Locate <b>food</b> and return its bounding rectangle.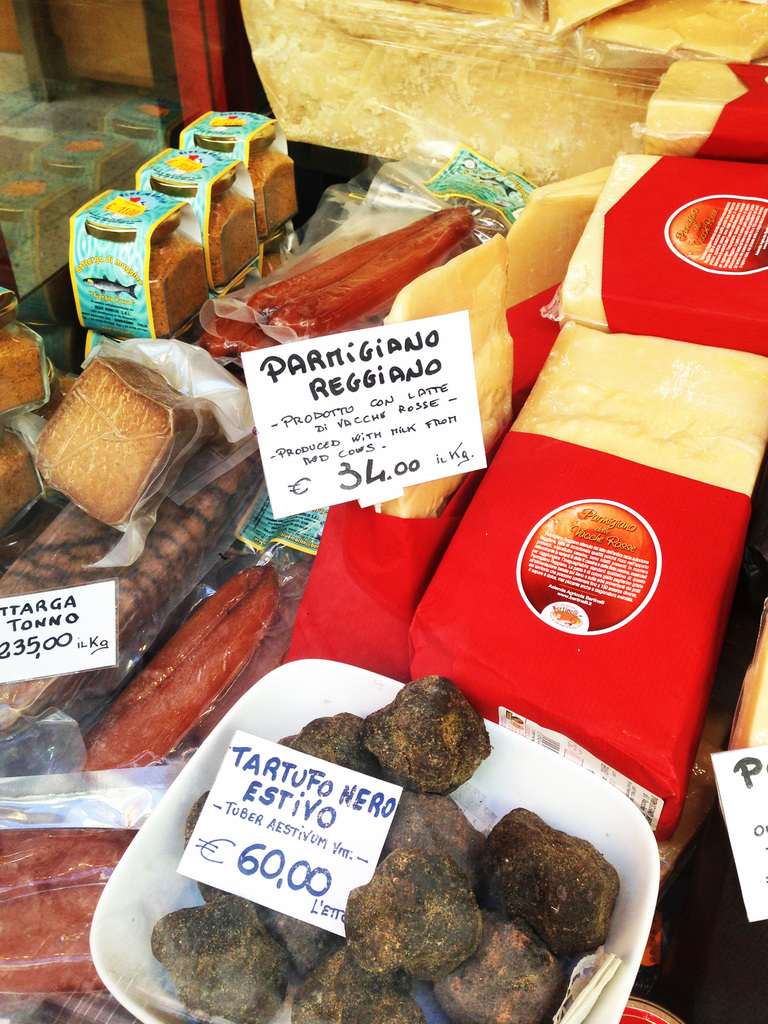
x1=0 y1=426 x2=44 y2=525.
